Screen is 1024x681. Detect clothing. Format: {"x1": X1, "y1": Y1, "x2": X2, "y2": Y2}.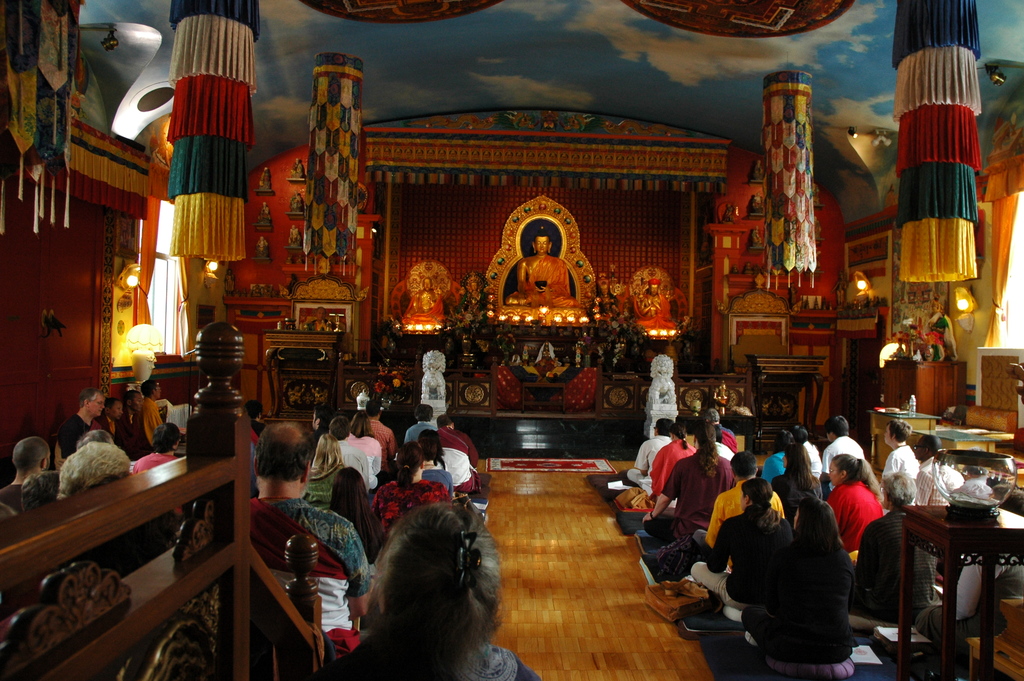
{"x1": 421, "y1": 460, "x2": 442, "y2": 472}.
